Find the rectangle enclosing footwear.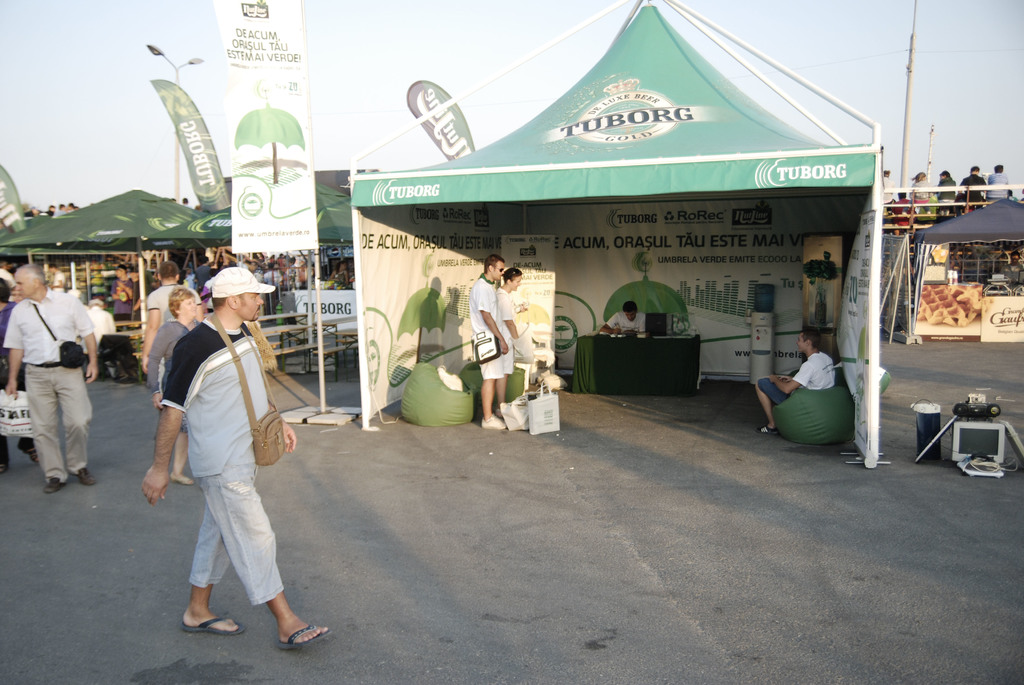
locate(754, 423, 779, 432).
